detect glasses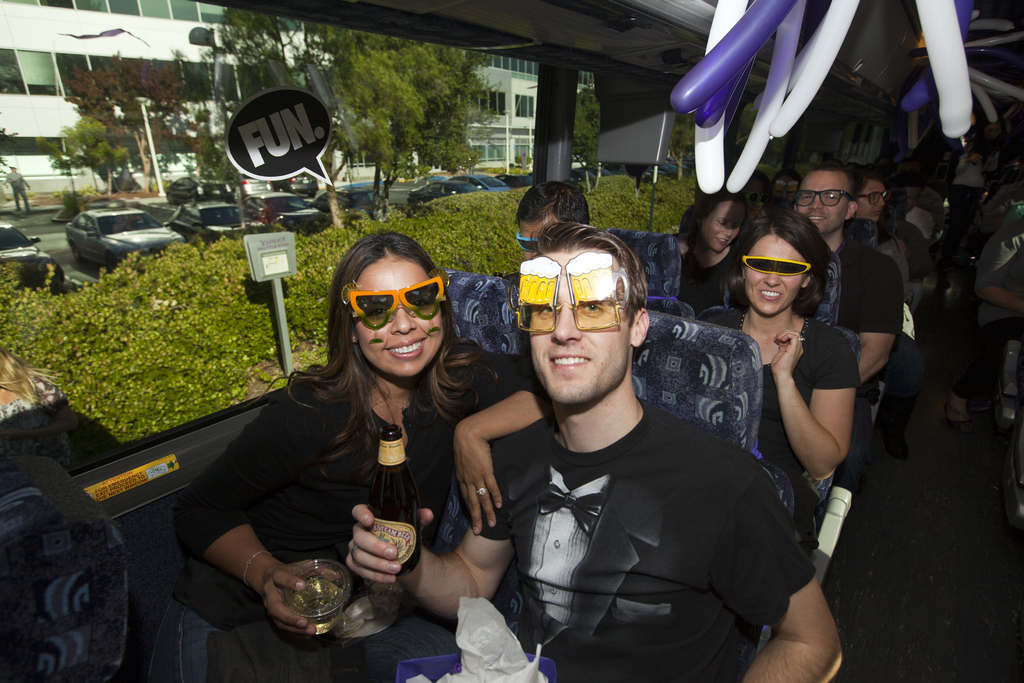
bbox=(738, 254, 814, 279)
